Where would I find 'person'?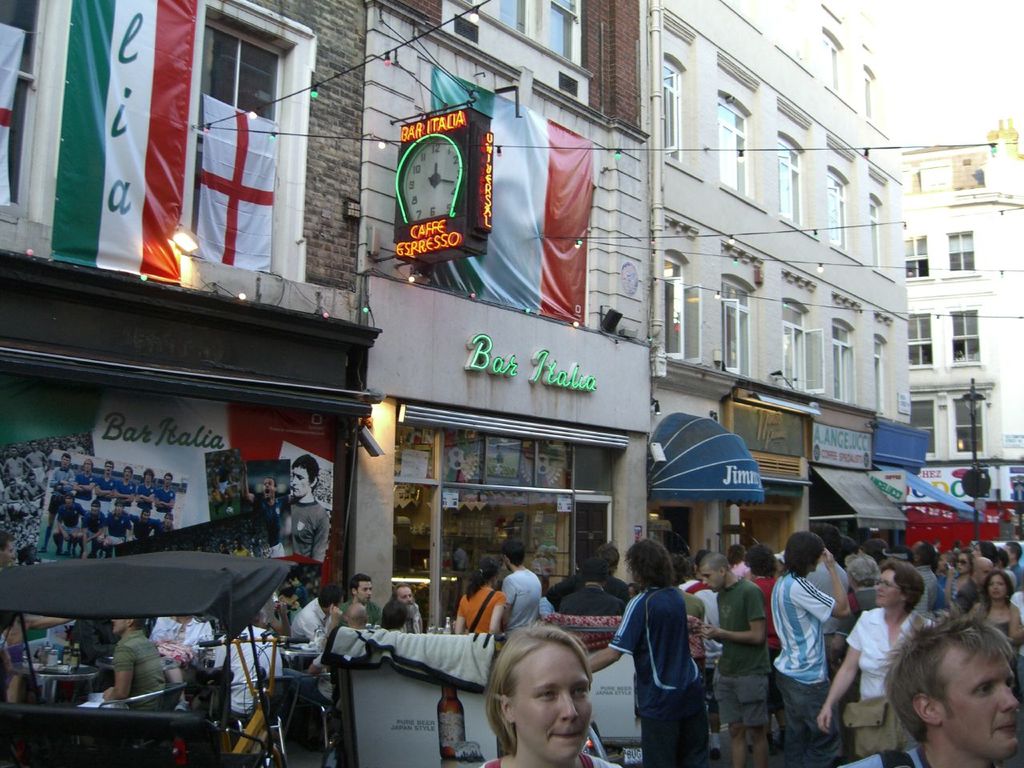
At crop(126, 510, 158, 543).
